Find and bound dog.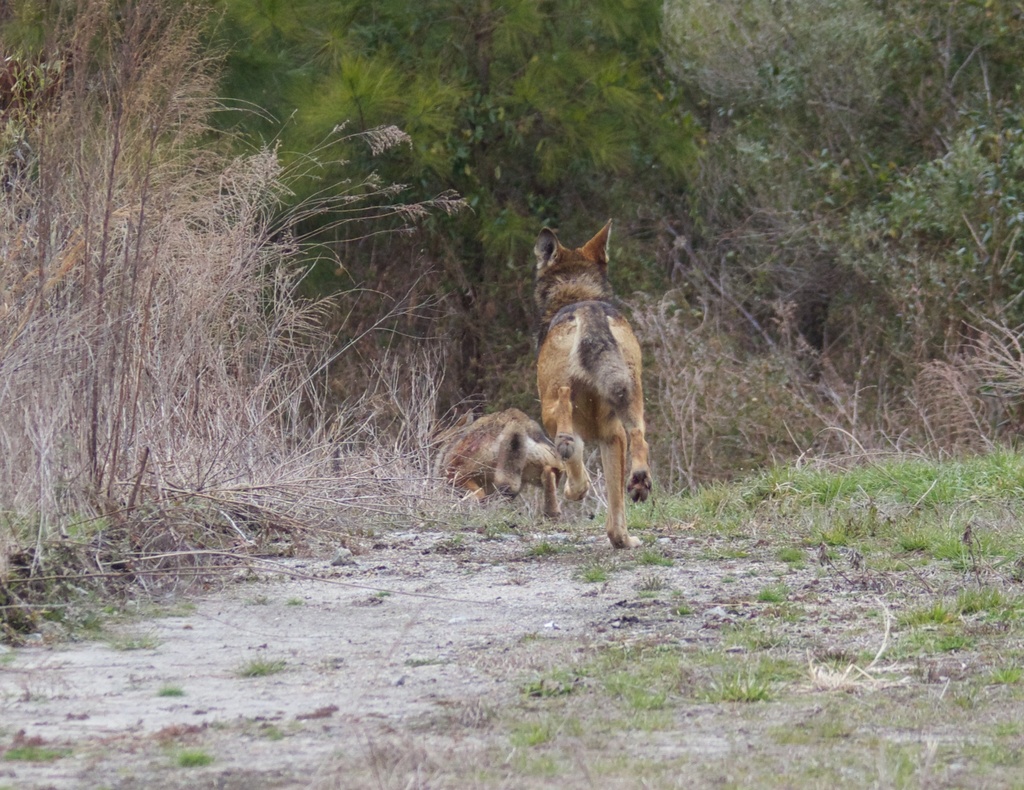
Bound: Rect(531, 214, 654, 547).
